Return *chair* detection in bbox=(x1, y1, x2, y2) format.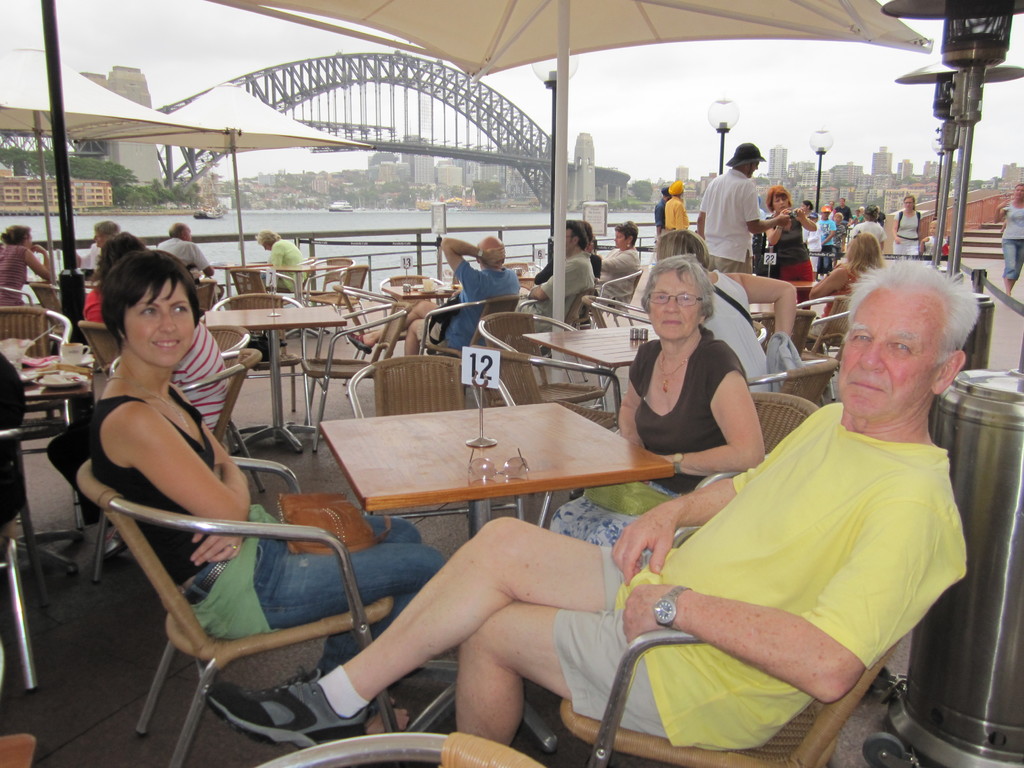
bbox=(733, 352, 841, 410).
